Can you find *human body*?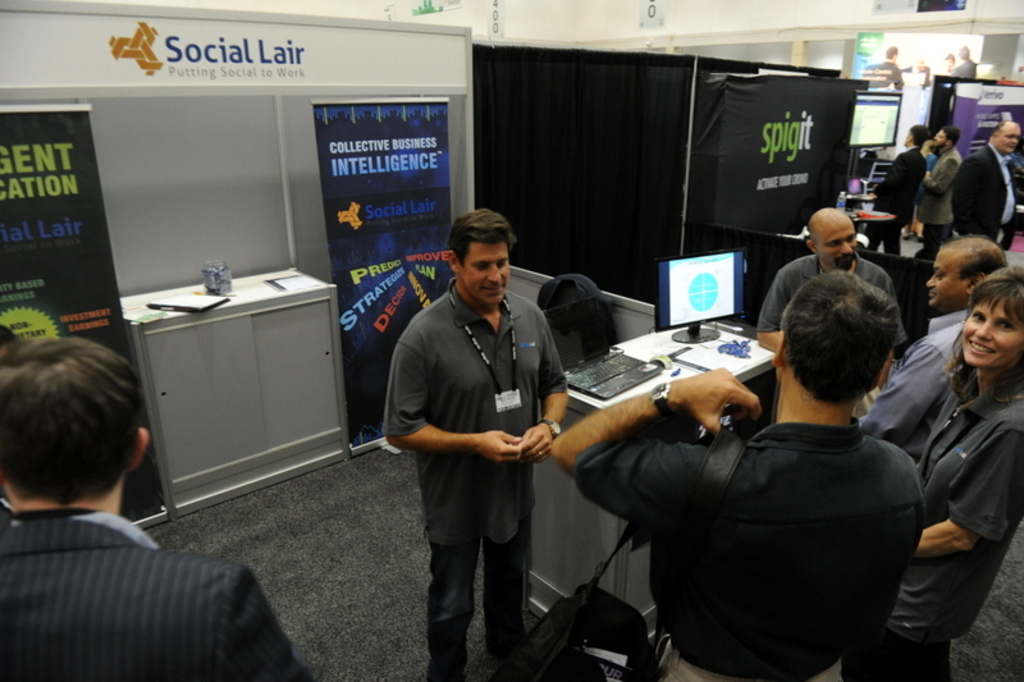
Yes, bounding box: [x1=952, y1=56, x2=975, y2=81].
